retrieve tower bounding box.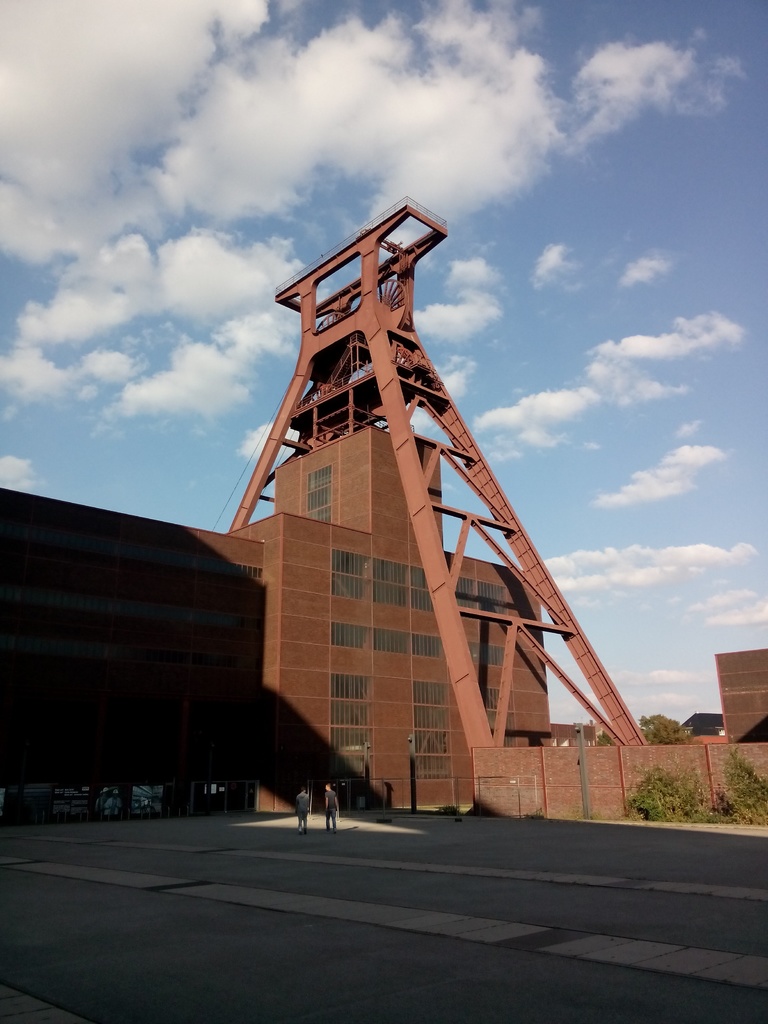
Bounding box: 223/202/656/808.
